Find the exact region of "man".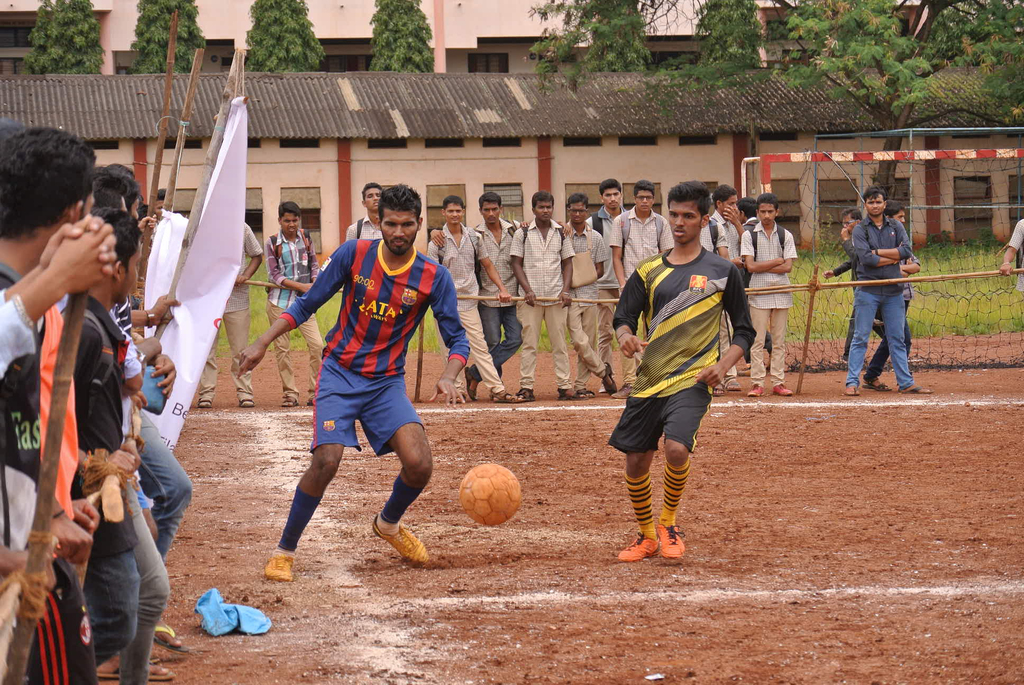
Exact region: bbox=(344, 178, 391, 252).
